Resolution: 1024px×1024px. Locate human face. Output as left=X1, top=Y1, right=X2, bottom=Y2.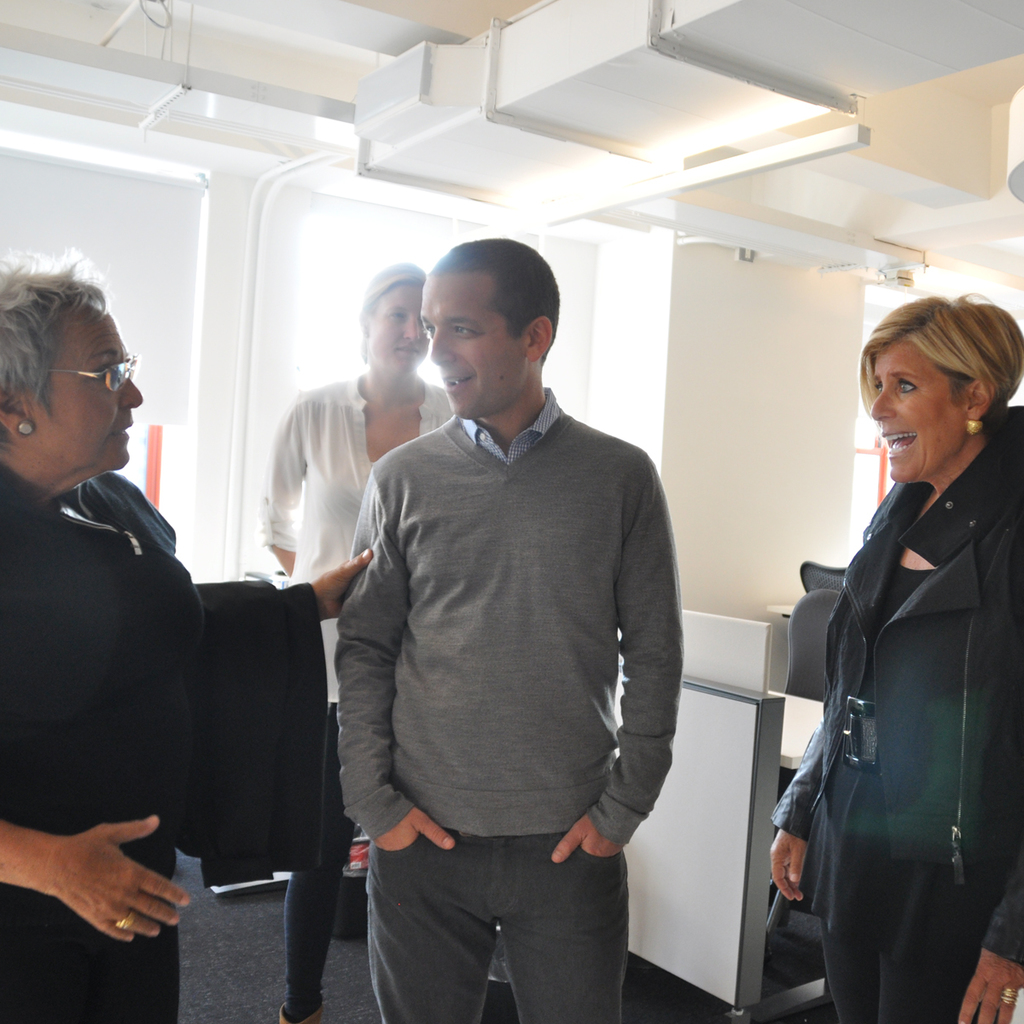
left=866, top=347, right=959, bottom=481.
